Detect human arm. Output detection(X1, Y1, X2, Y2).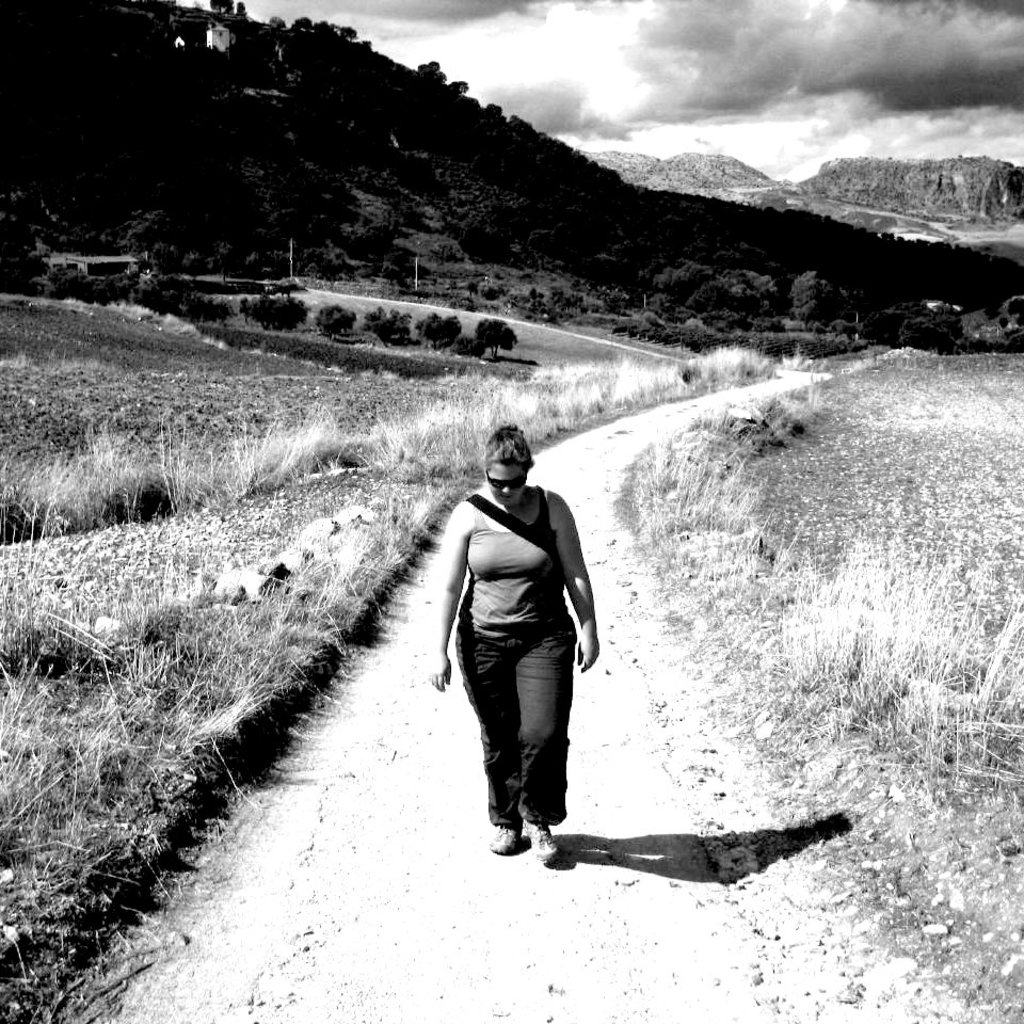
detection(548, 487, 599, 674).
